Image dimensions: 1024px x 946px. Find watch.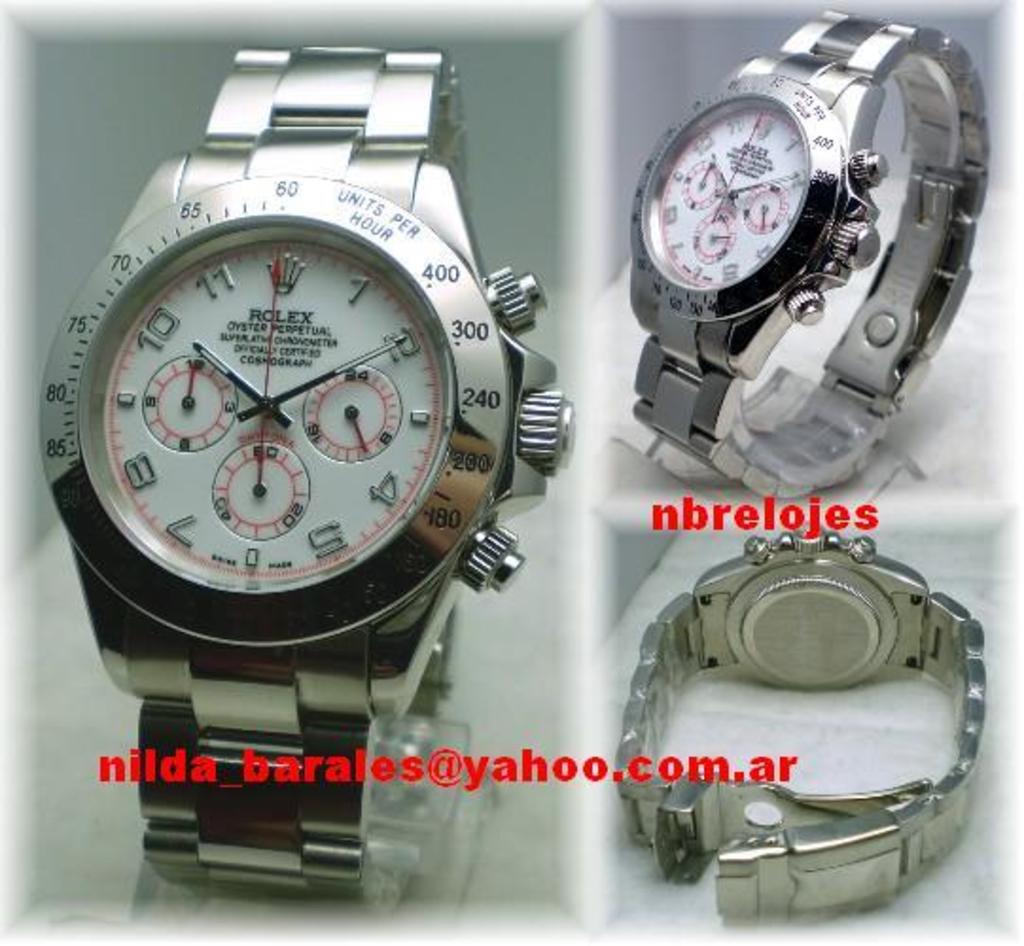
{"x1": 621, "y1": 15, "x2": 999, "y2": 488}.
